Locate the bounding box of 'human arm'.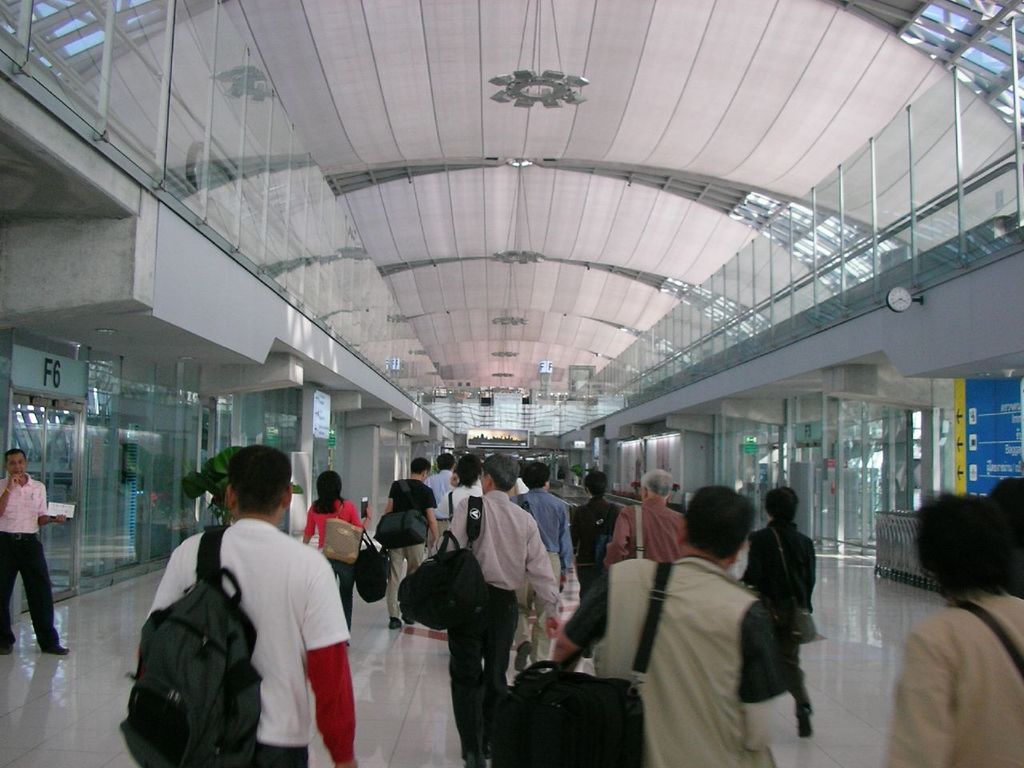
Bounding box: {"left": 300, "top": 504, "right": 322, "bottom": 546}.
